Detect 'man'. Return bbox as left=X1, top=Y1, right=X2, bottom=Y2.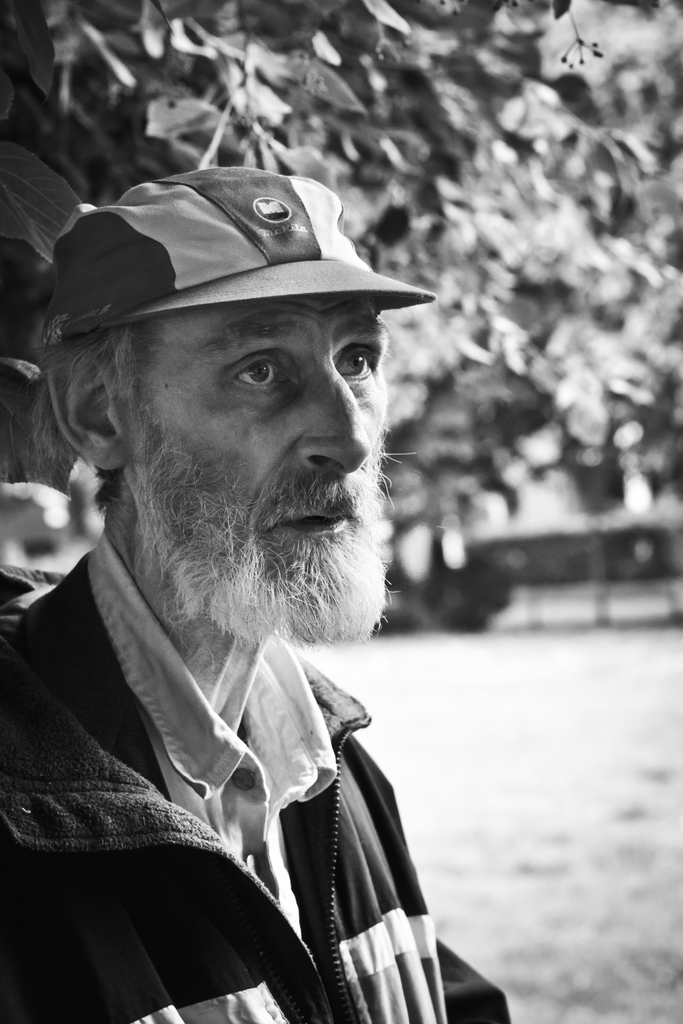
left=0, top=166, right=510, bottom=1012.
